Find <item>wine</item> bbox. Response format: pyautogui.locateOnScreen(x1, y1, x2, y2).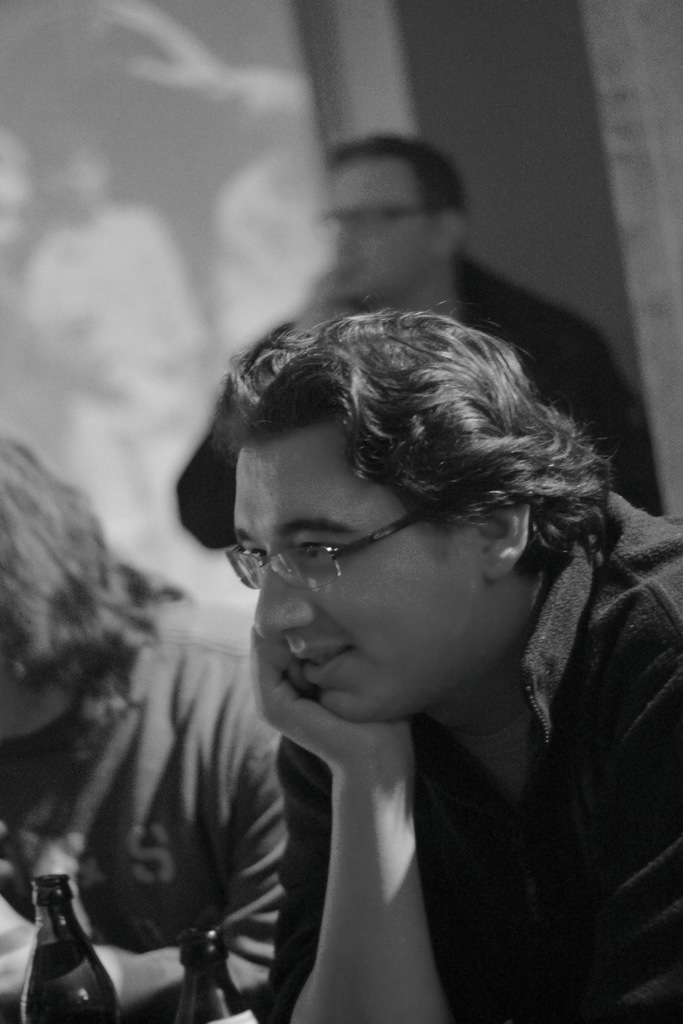
pyautogui.locateOnScreen(13, 854, 112, 1022).
